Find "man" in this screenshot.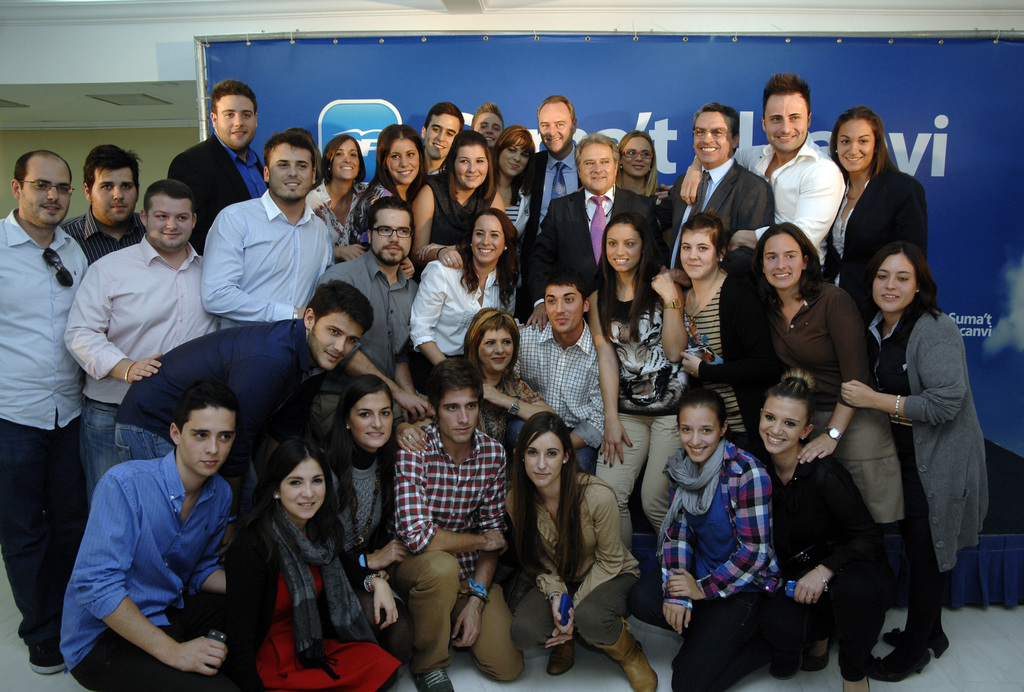
The bounding box for "man" is 0/147/89/667.
